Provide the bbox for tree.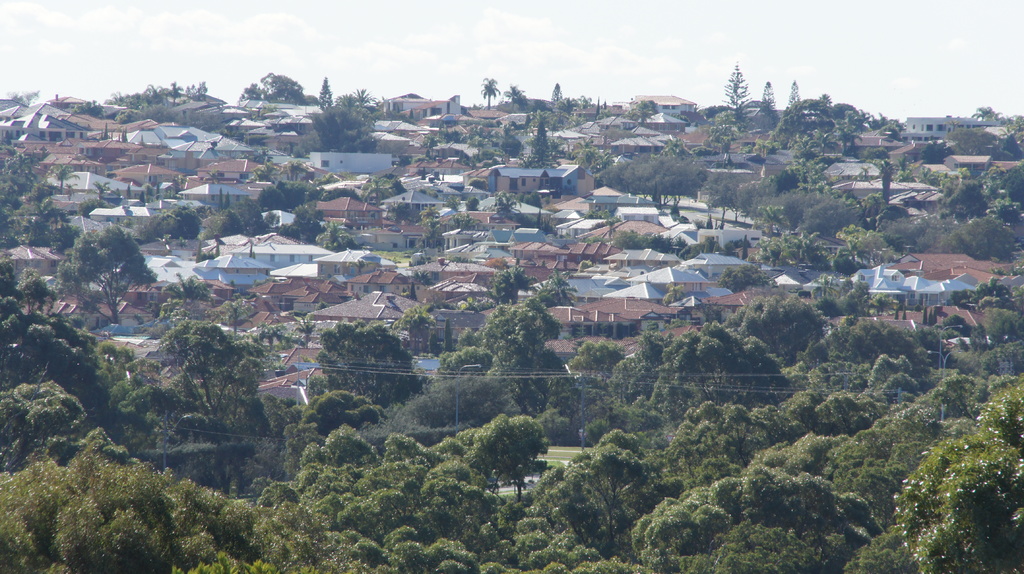
rect(466, 177, 490, 191).
